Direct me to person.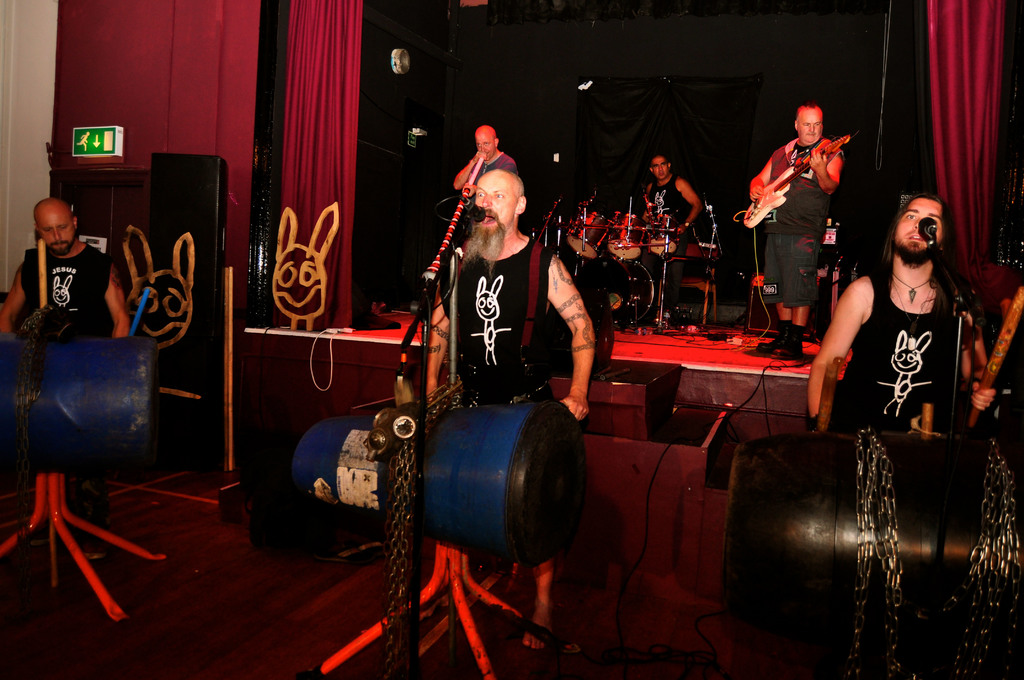
Direction: <bbox>0, 198, 129, 562</bbox>.
